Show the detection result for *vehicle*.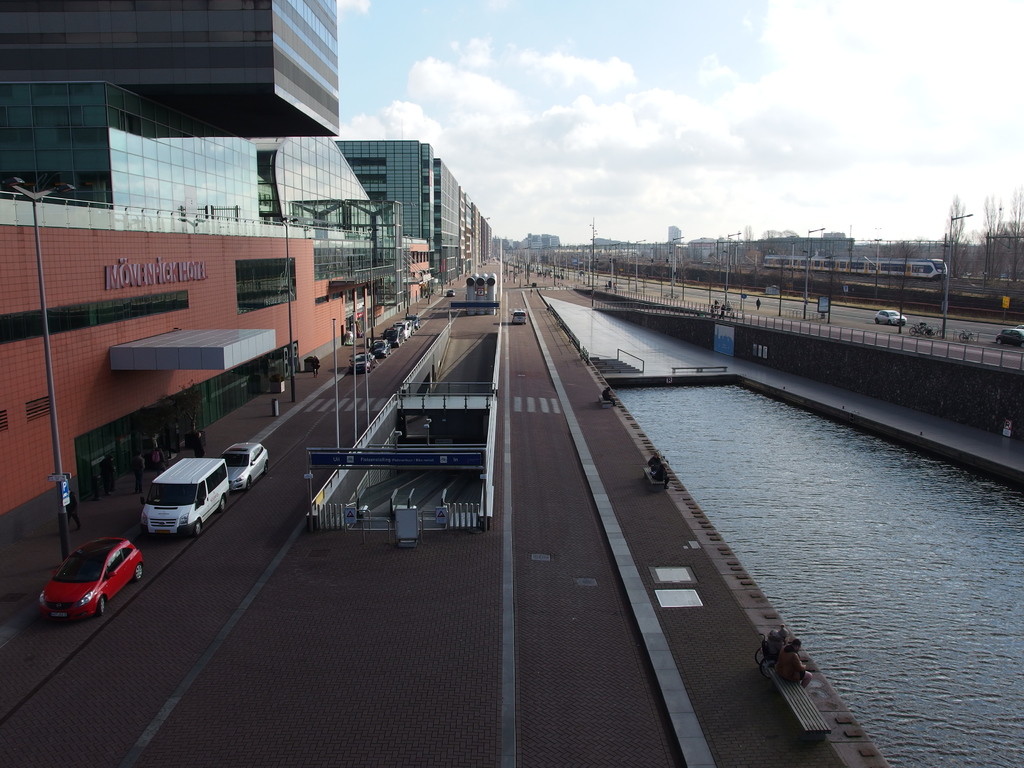
[20,536,129,623].
